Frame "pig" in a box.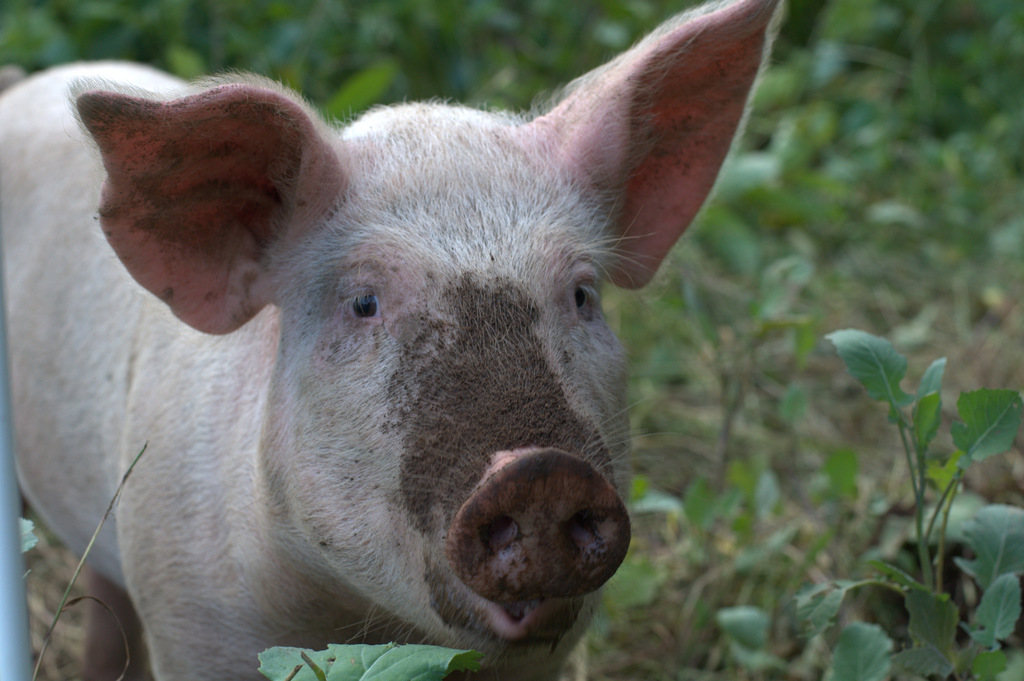
bbox=[0, 0, 787, 680].
